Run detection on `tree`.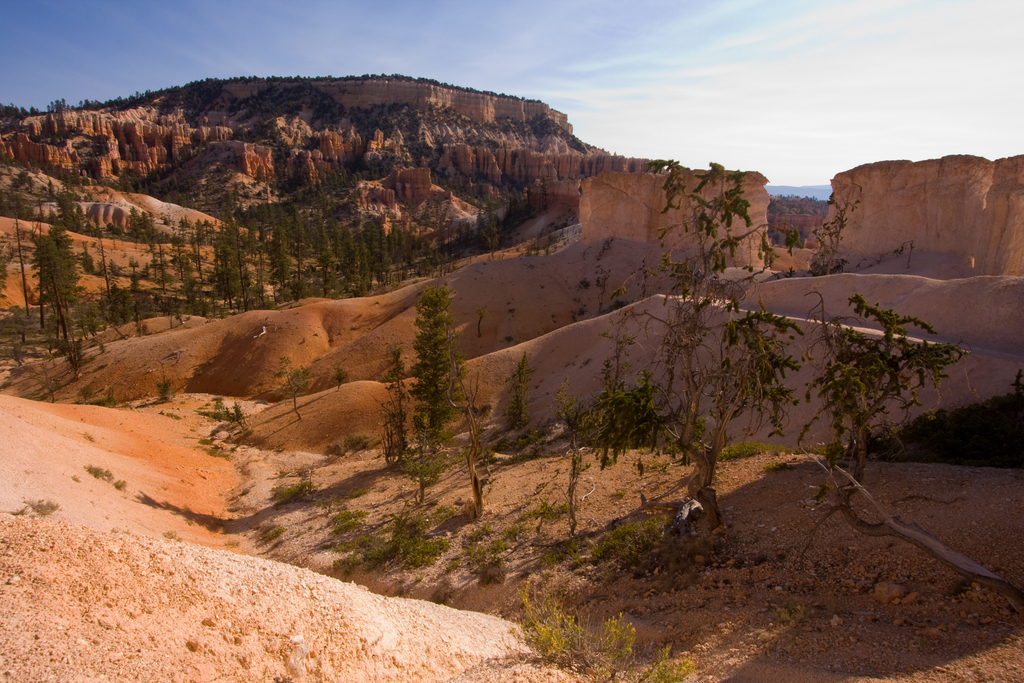
Result: 378:336:409:472.
